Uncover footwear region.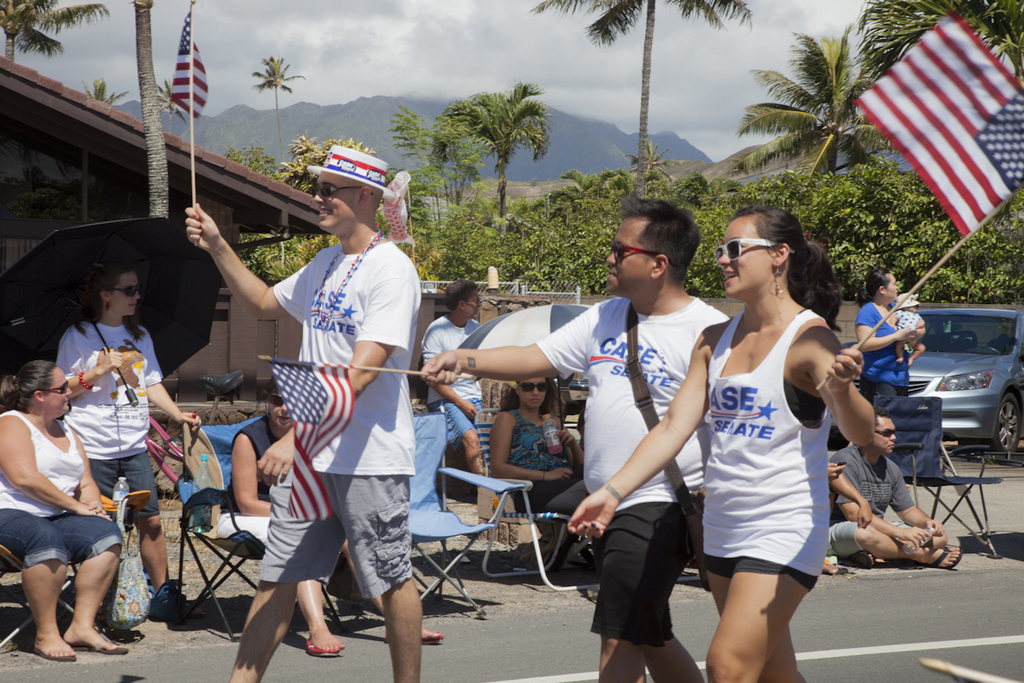
Uncovered: x1=914, y1=543, x2=960, y2=570.
